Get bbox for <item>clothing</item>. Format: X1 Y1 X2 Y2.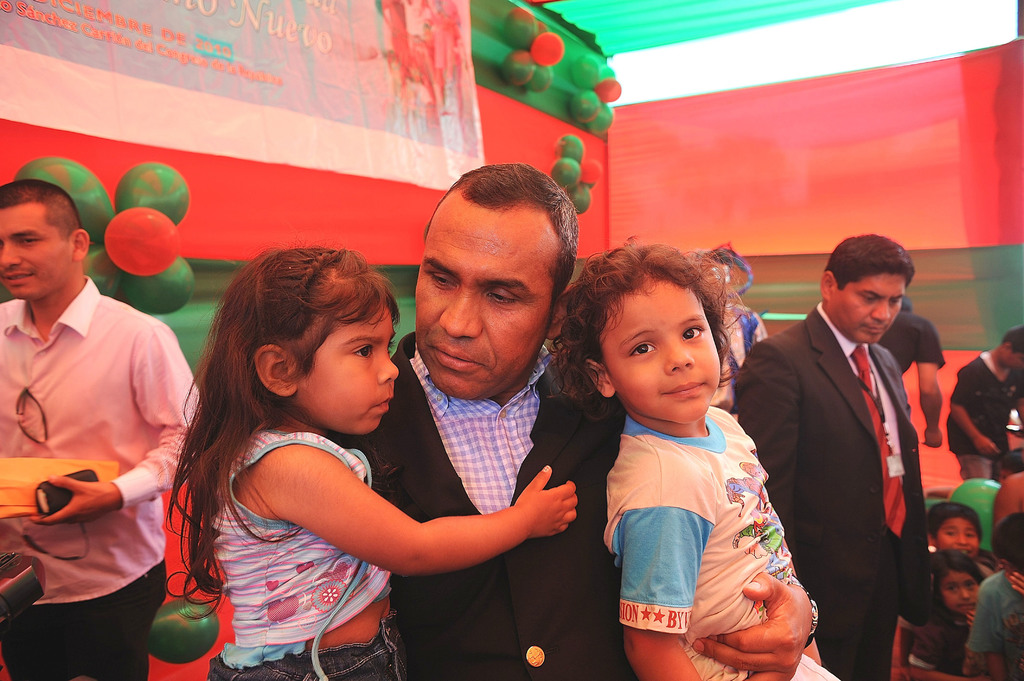
206 428 404 678.
